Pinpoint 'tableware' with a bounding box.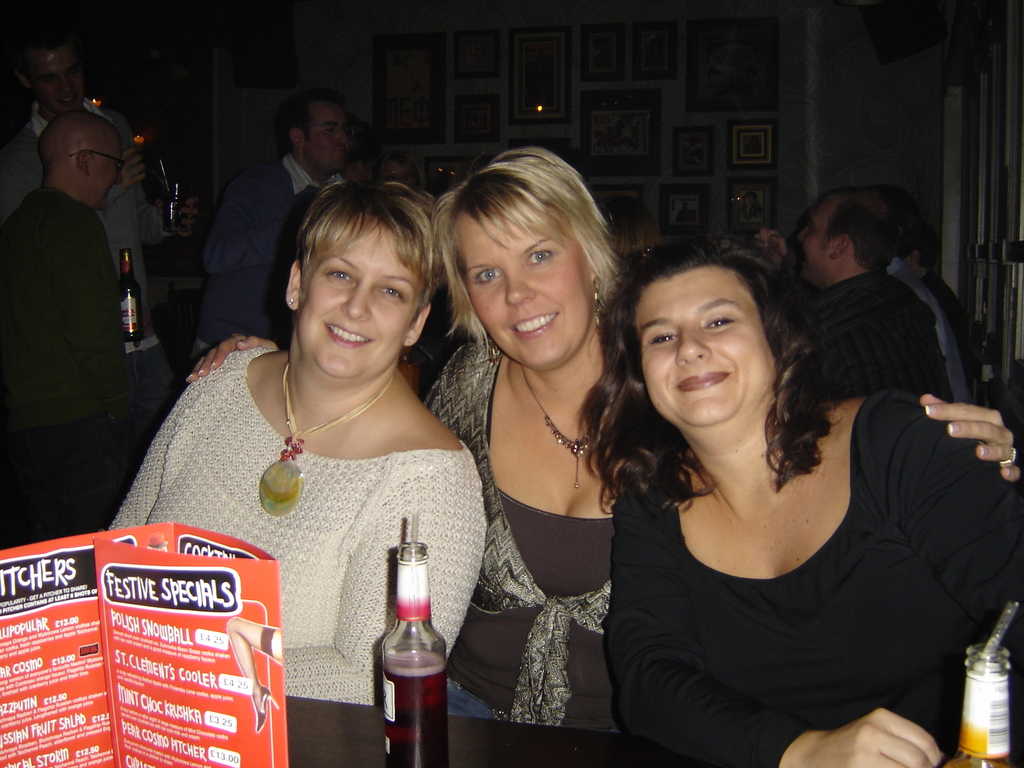
rect(152, 175, 188, 241).
